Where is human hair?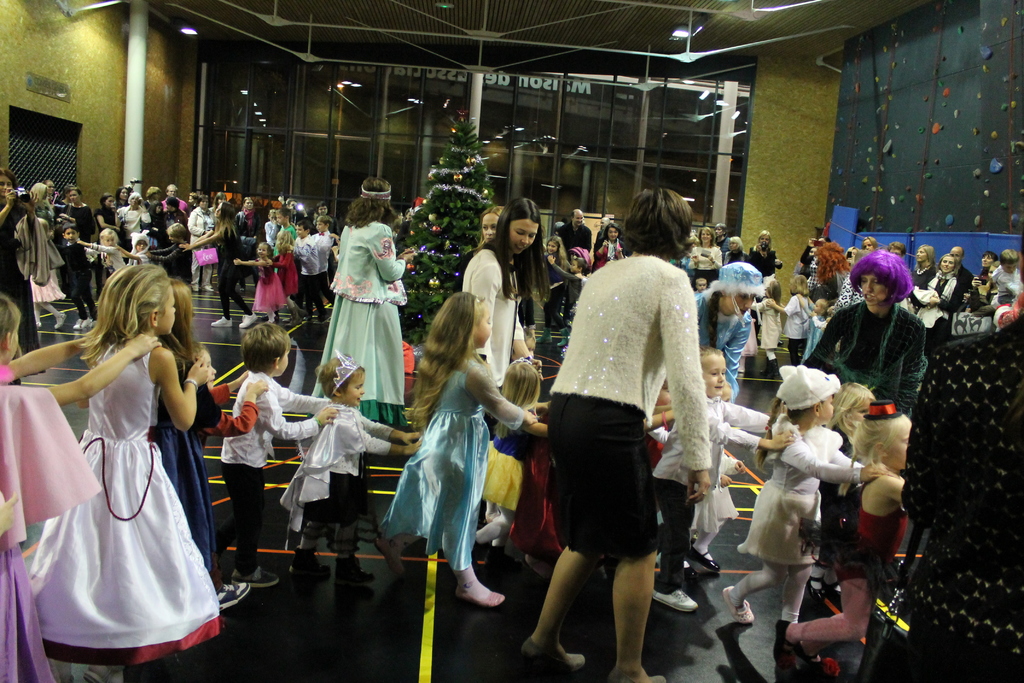
{"x1": 275, "y1": 231, "x2": 294, "y2": 254}.
